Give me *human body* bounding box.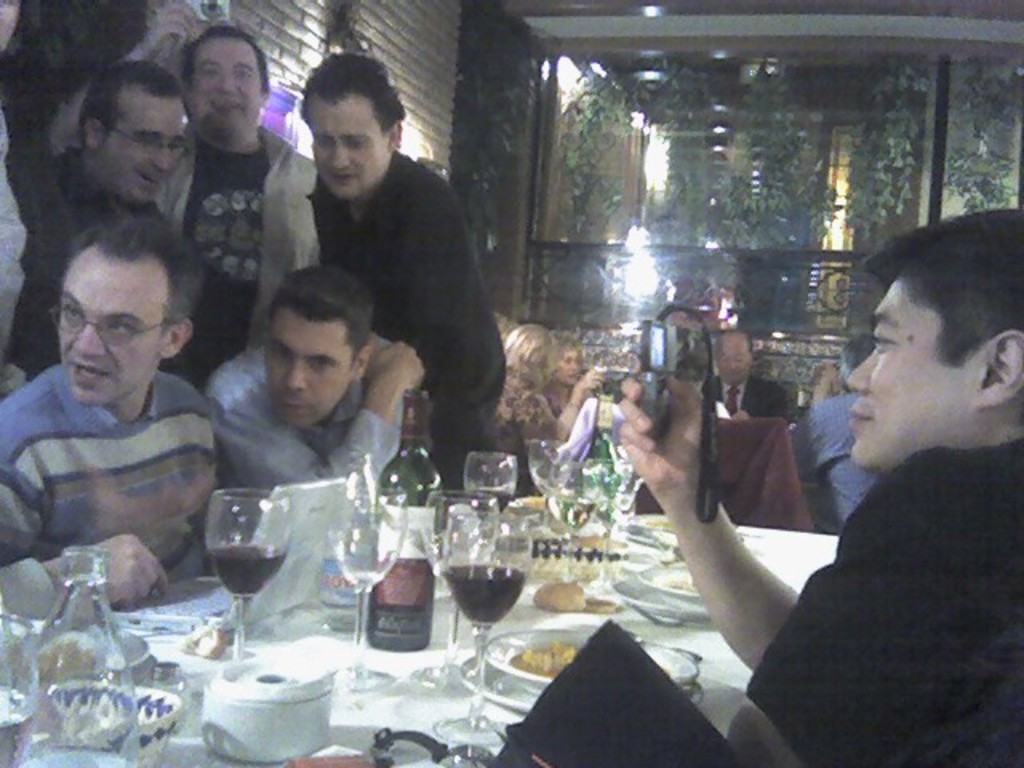
rect(501, 368, 565, 445).
